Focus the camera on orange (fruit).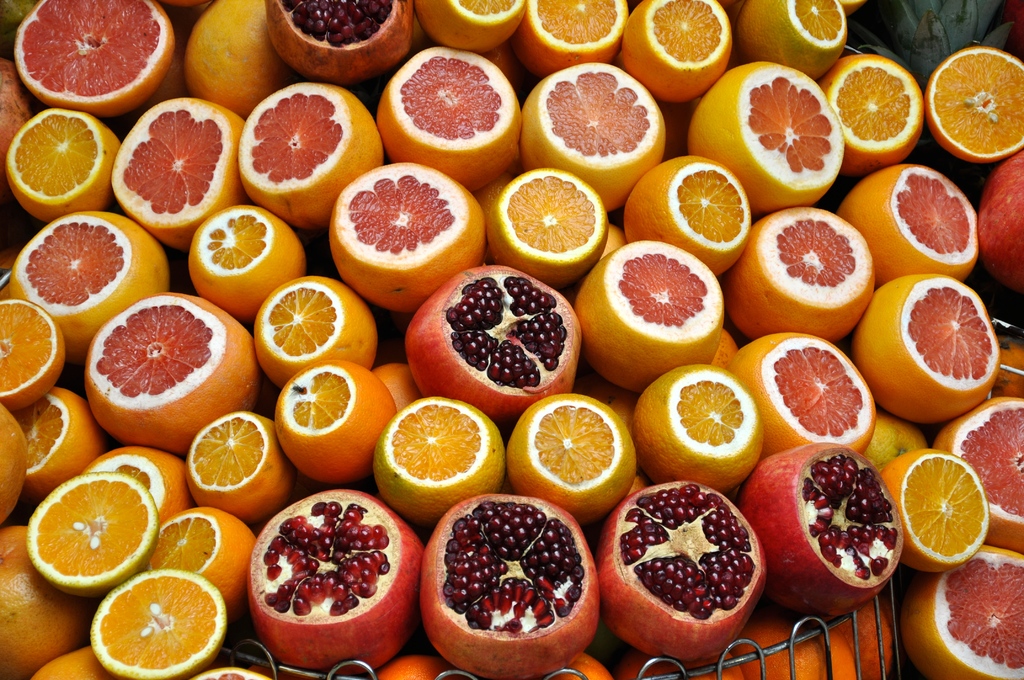
Focus region: region(28, 472, 160, 596).
